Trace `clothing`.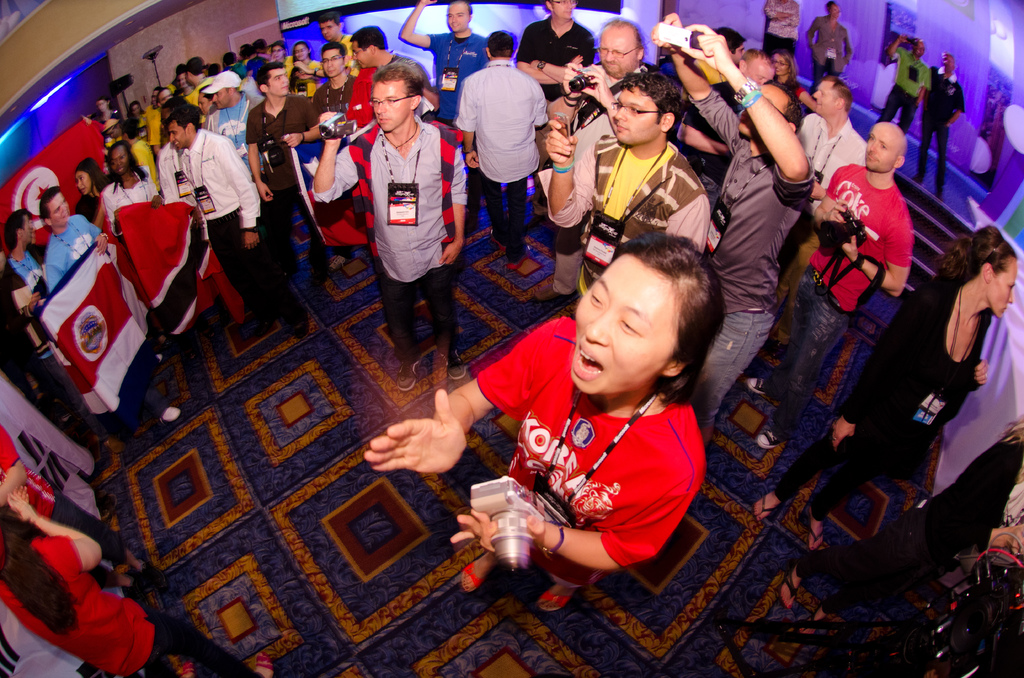
Traced to [x1=178, y1=129, x2=303, y2=318].
